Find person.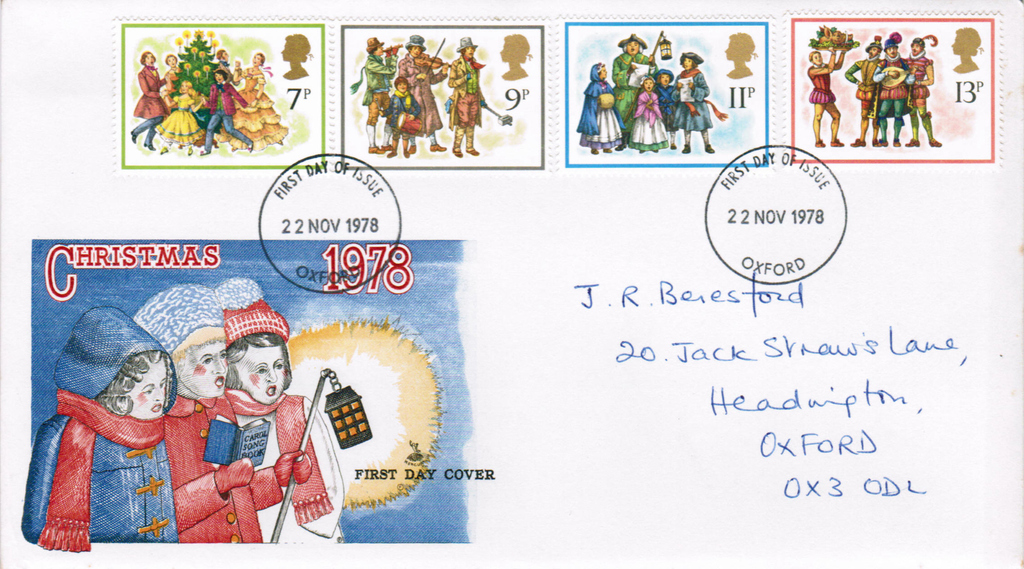
36,287,195,562.
